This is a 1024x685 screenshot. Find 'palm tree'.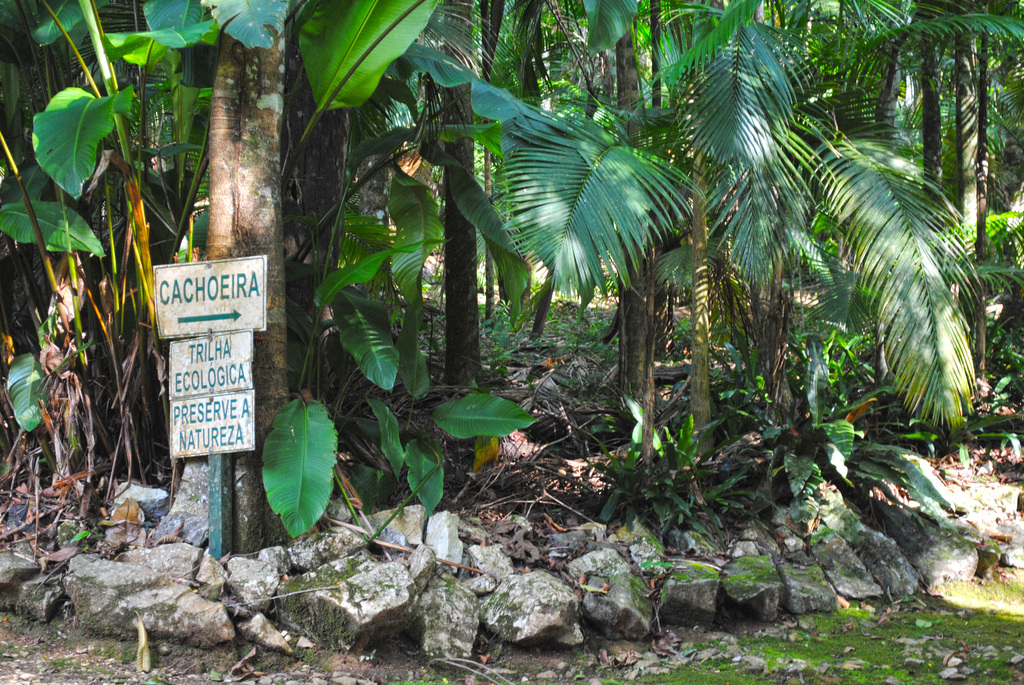
Bounding box: (480,0,1023,461).
